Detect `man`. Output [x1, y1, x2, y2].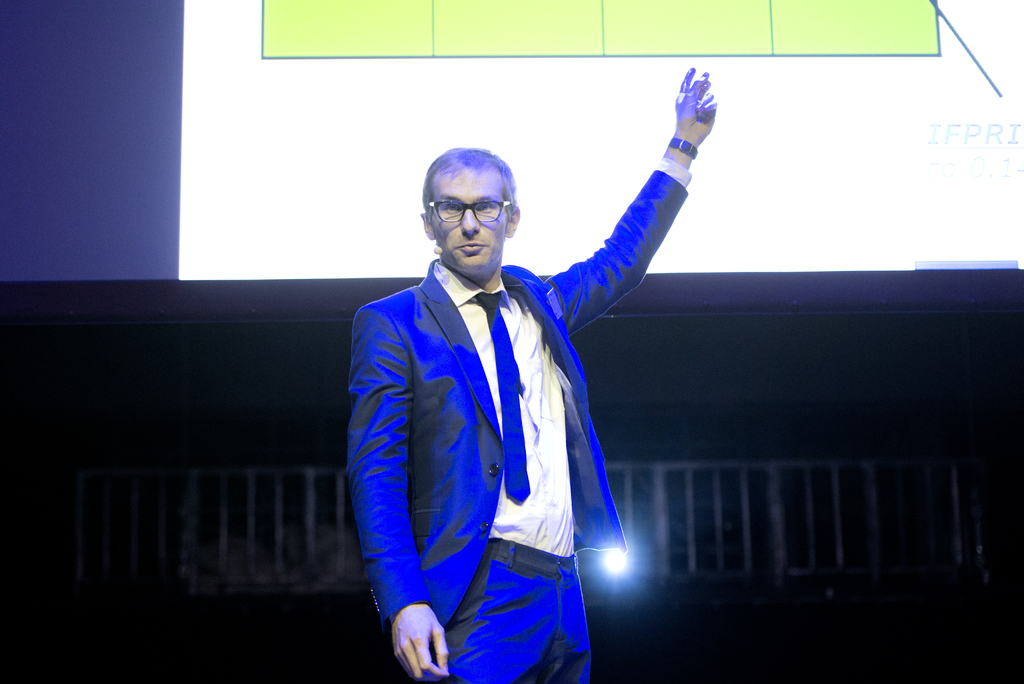
[345, 70, 718, 683].
